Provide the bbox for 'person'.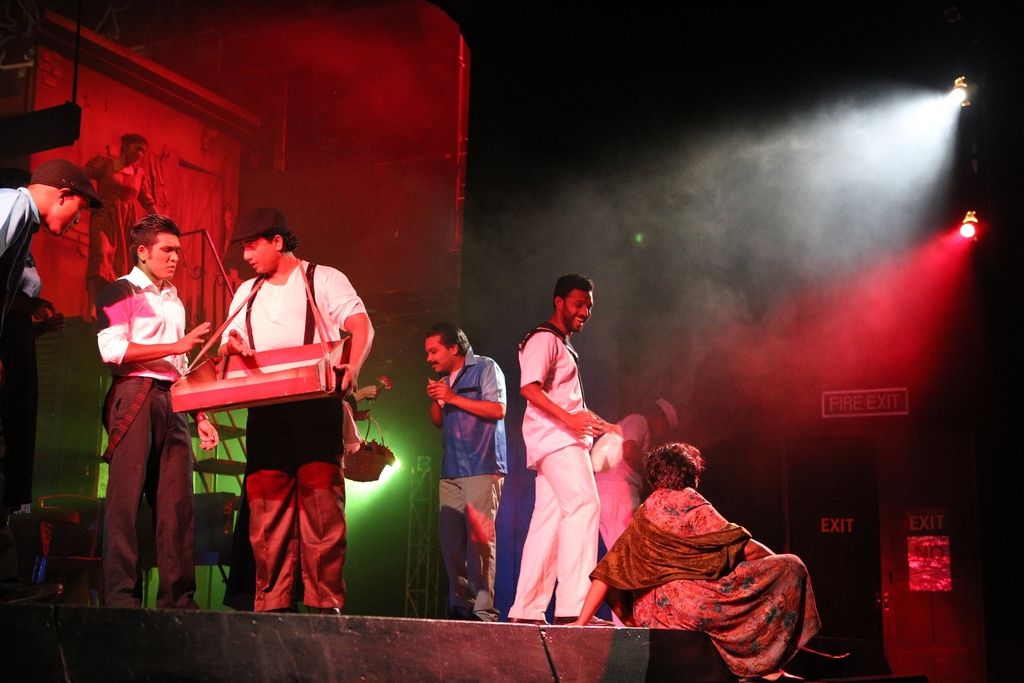
93,219,225,600.
